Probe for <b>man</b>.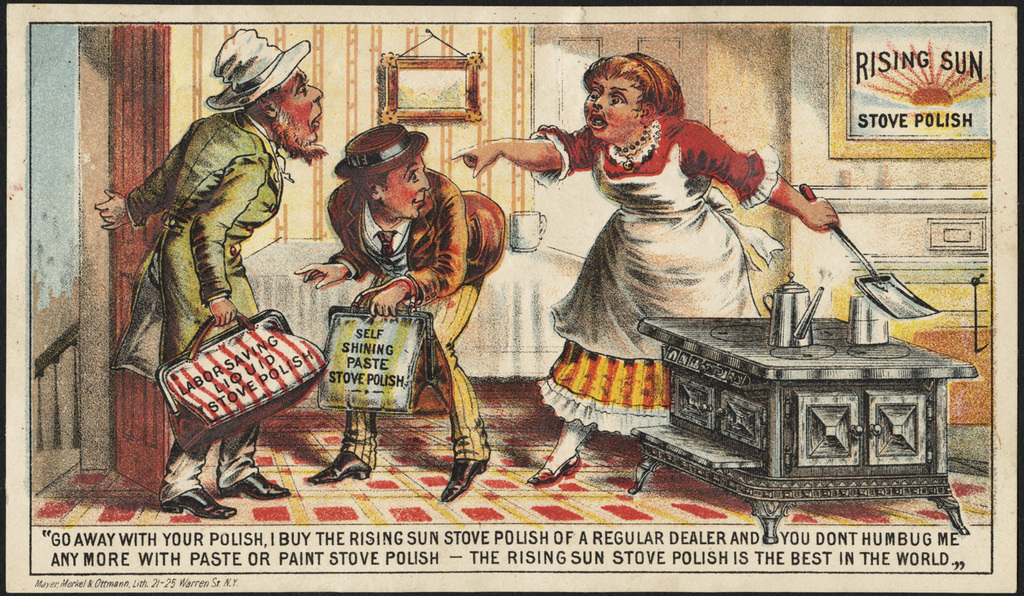
Probe result: (299, 127, 499, 473).
